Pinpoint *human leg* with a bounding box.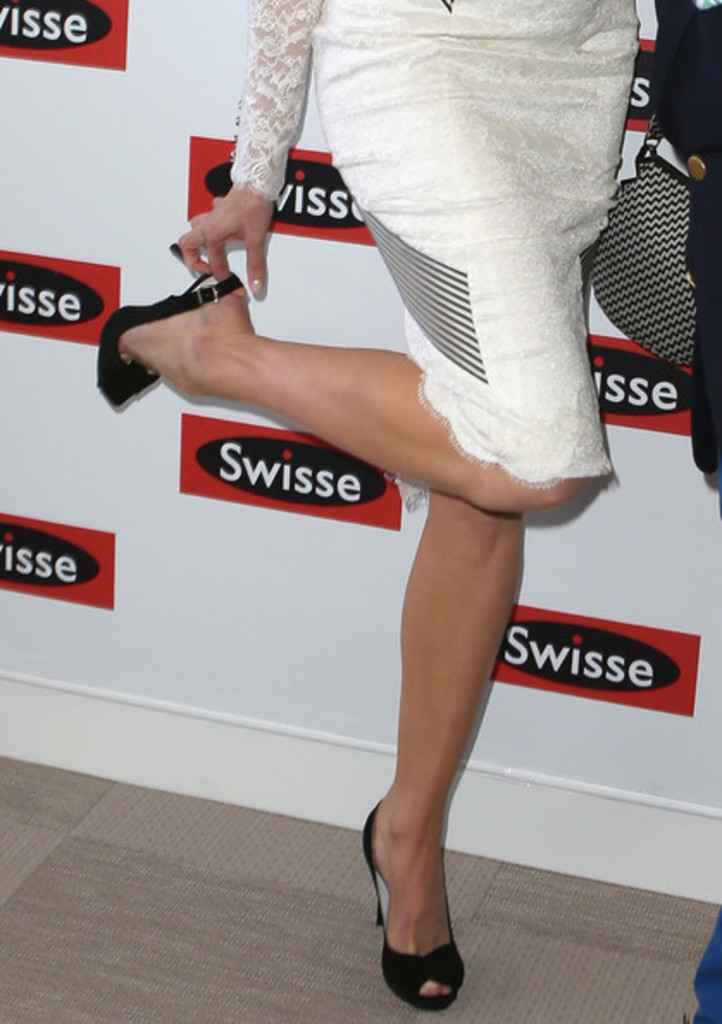
(350,478,524,1010).
